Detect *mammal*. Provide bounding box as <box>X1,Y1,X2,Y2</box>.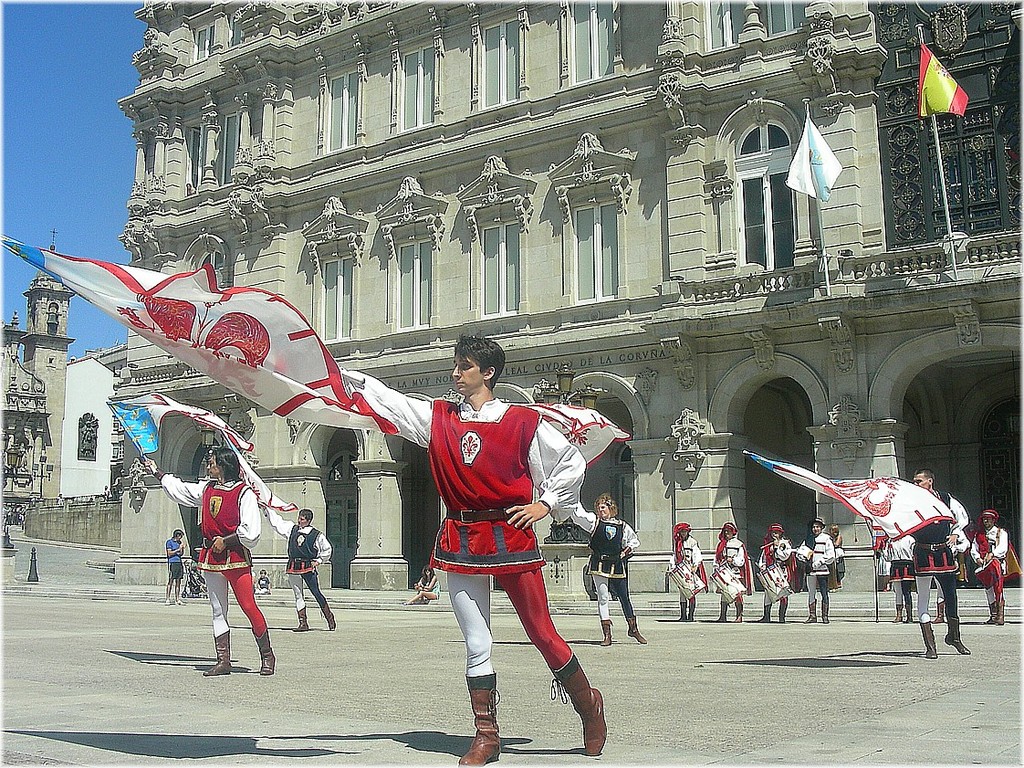
<box>569,494,645,649</box>.
